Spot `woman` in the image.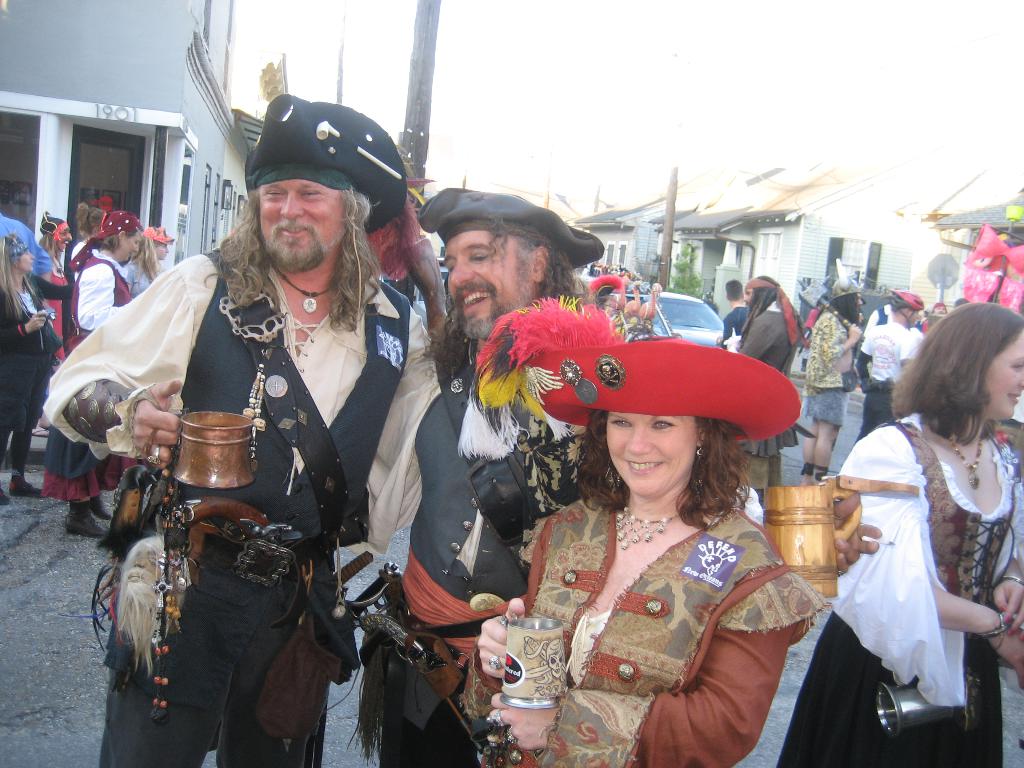
`woman` found at (x1=0, y1=232, x2=46, y2=506).
